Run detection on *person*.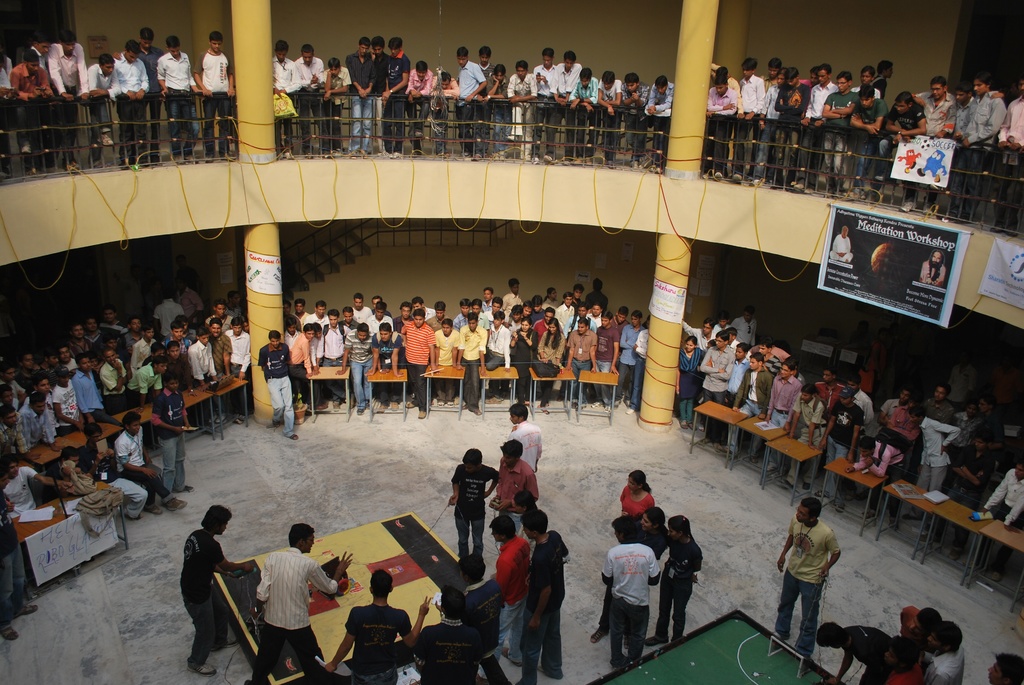
Result: pyautogui.locateOnScreen(572, 286, 584, 310).
